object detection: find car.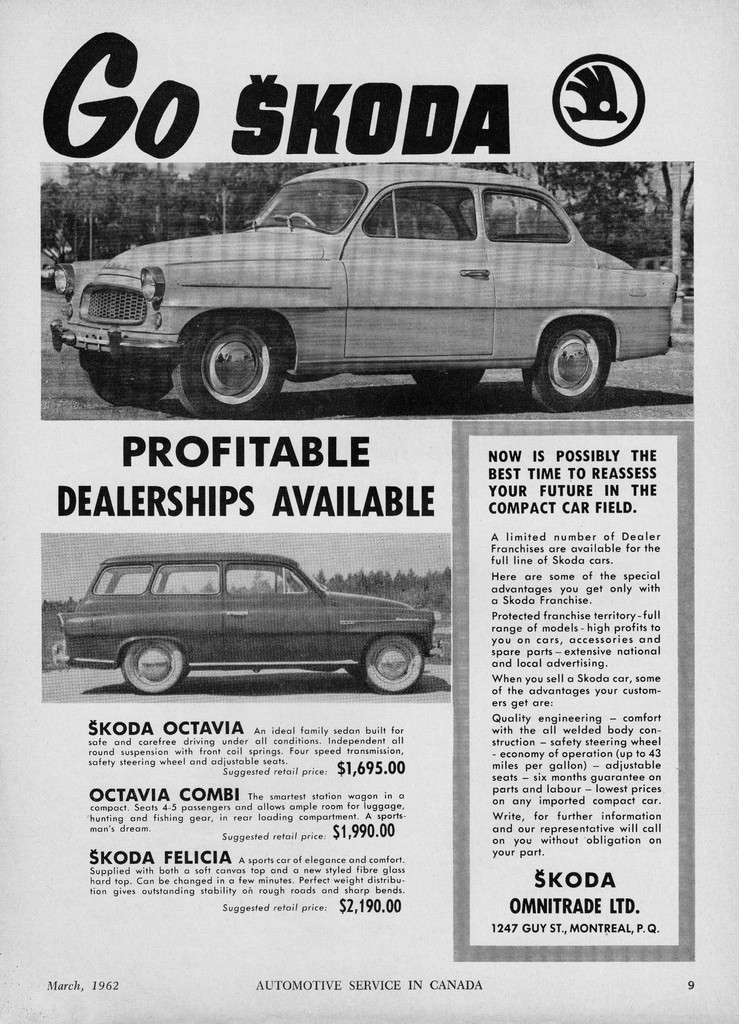
left=47, top=163, right=678, bottom=420.
